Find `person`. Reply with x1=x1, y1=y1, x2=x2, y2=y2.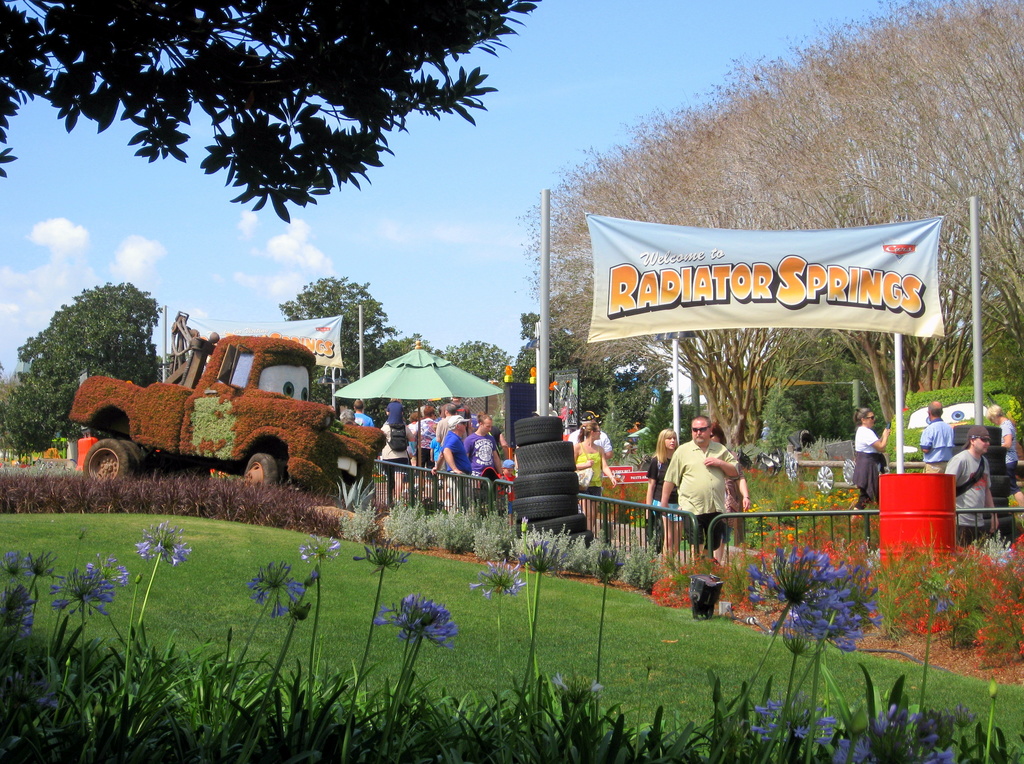
x1=378, y1=417, x2=422, y2=508.
